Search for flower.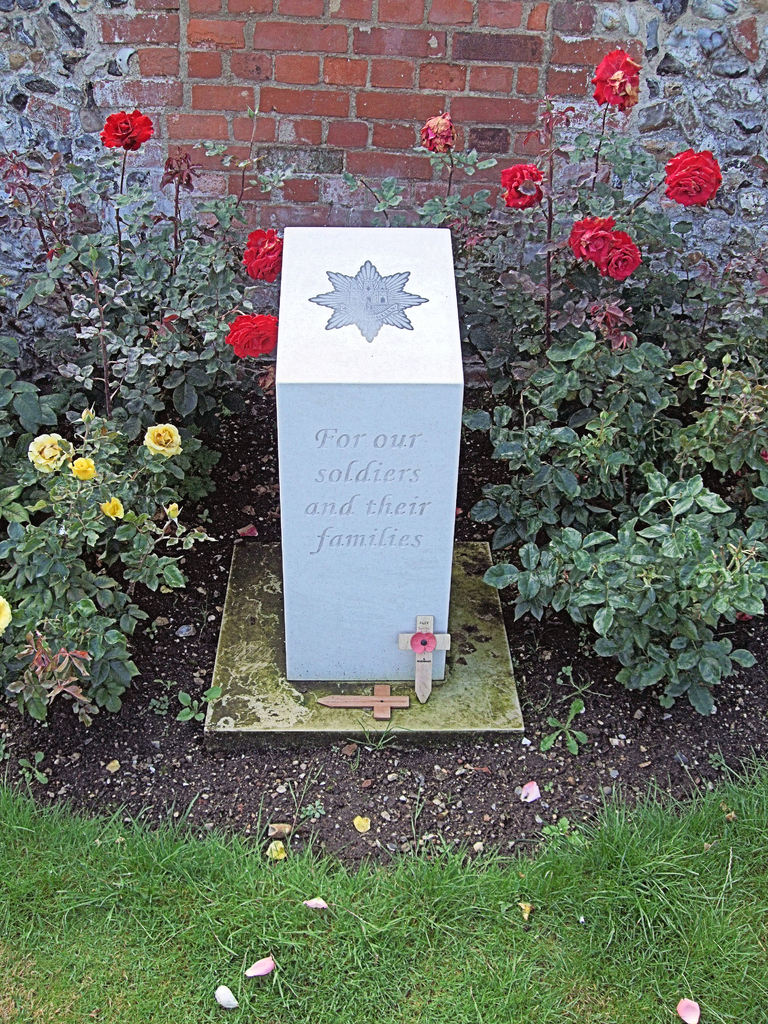
Found at (left=570, top=216, right=613, bottom=259).
